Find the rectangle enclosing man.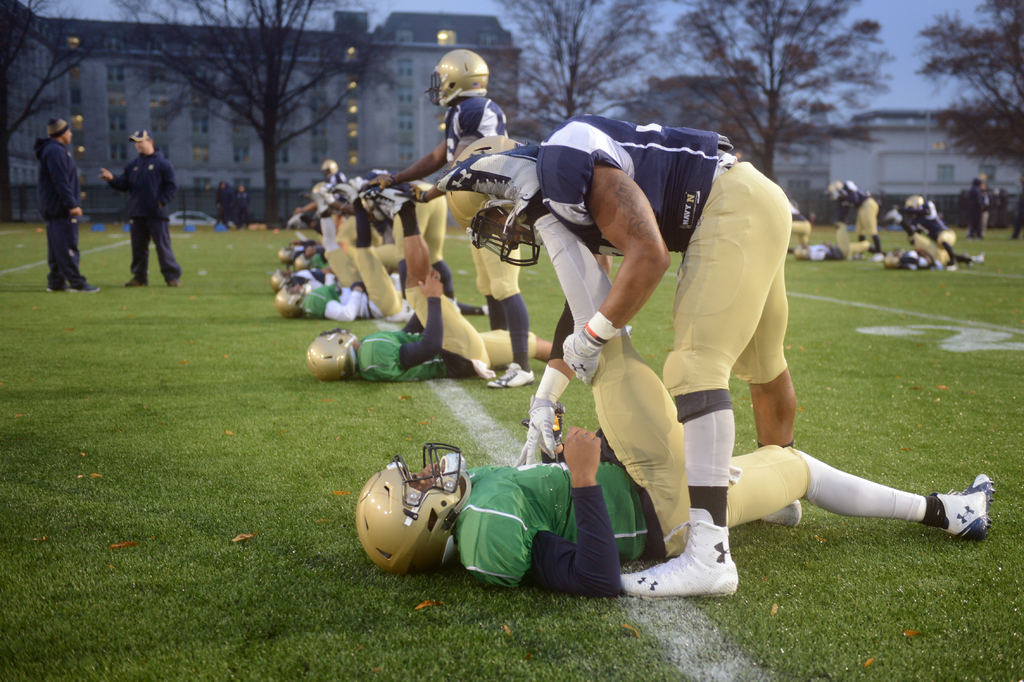
Rect(897, 195, 954, 267).
